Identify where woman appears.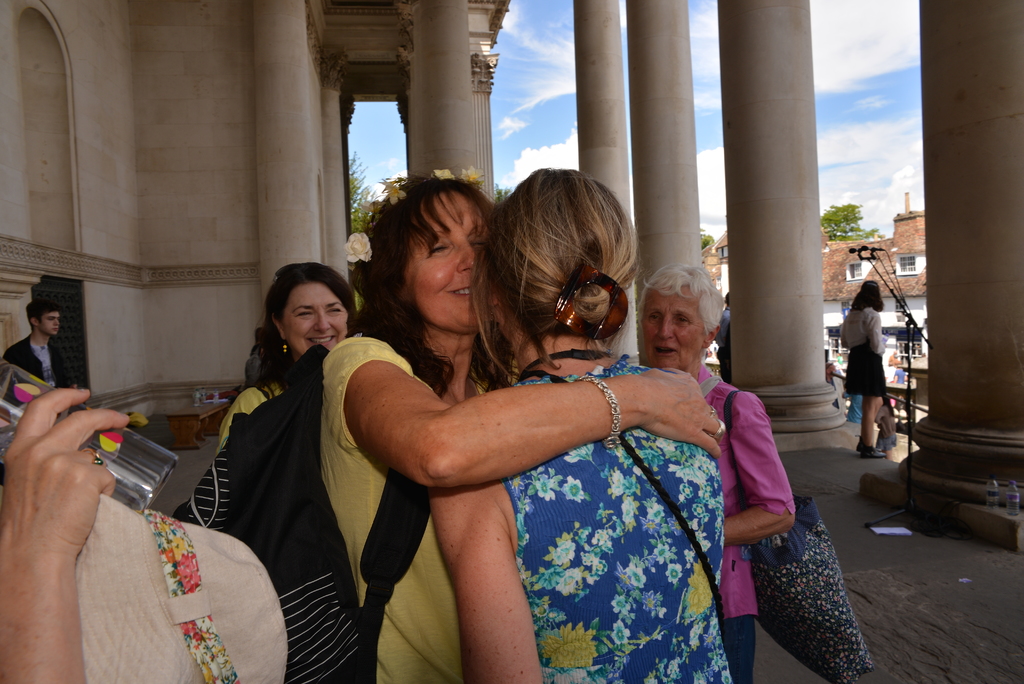
Appears at <bbox>627, 268, 795, 683</bbox>.
